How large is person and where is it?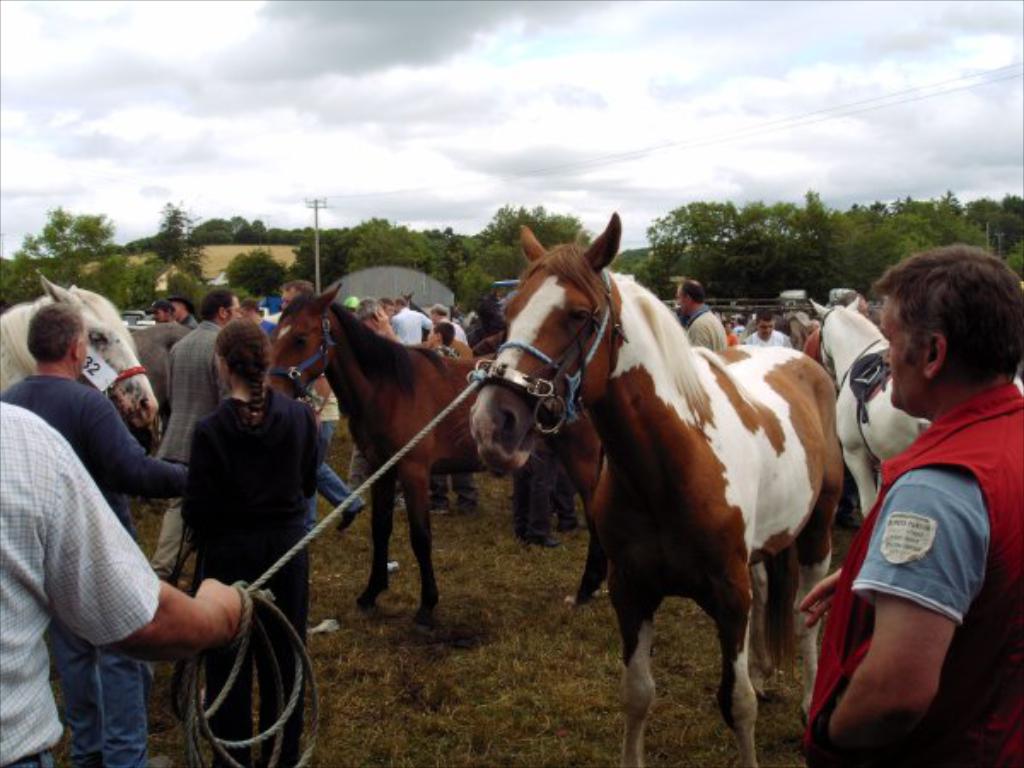
Bounding box: [425, 319, 461, 362].
